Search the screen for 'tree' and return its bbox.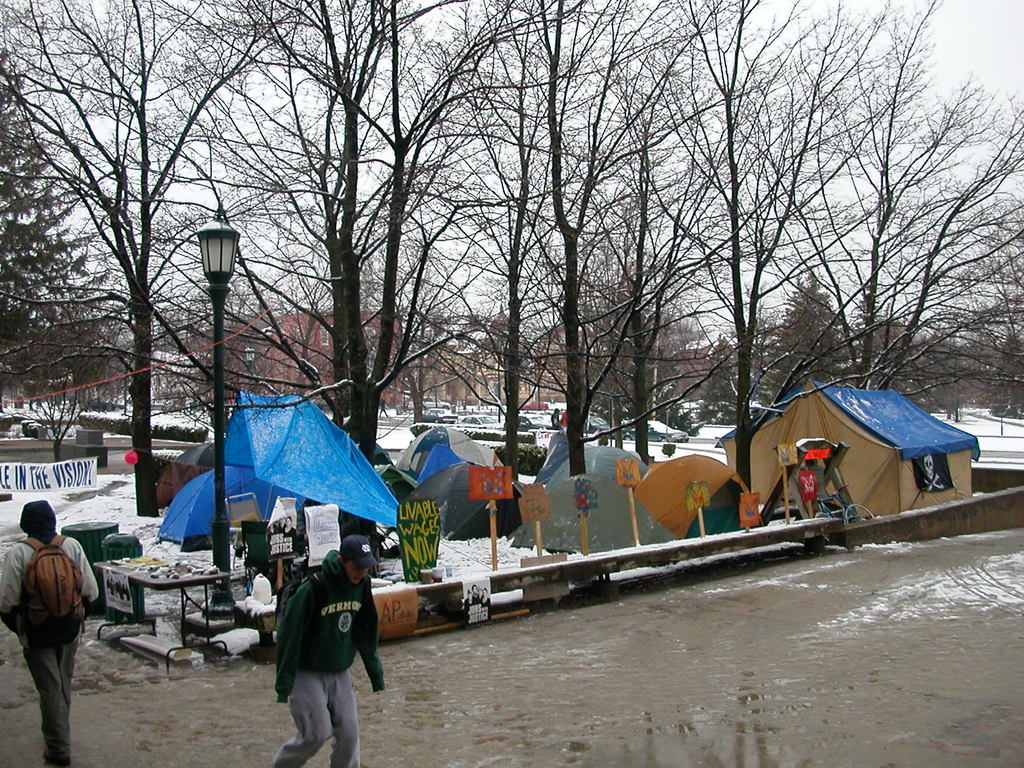
Found: 847/99/1023/391.
